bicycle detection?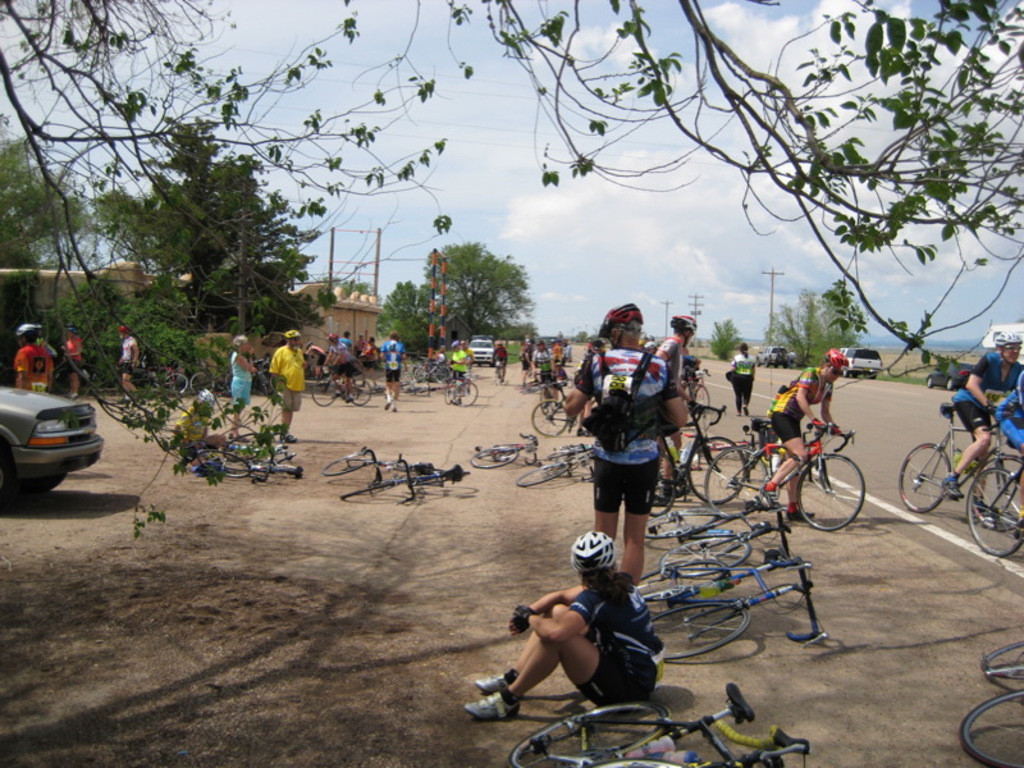
{"x1": 708, "y1": 420, "x2": 755, "y2": 452}
